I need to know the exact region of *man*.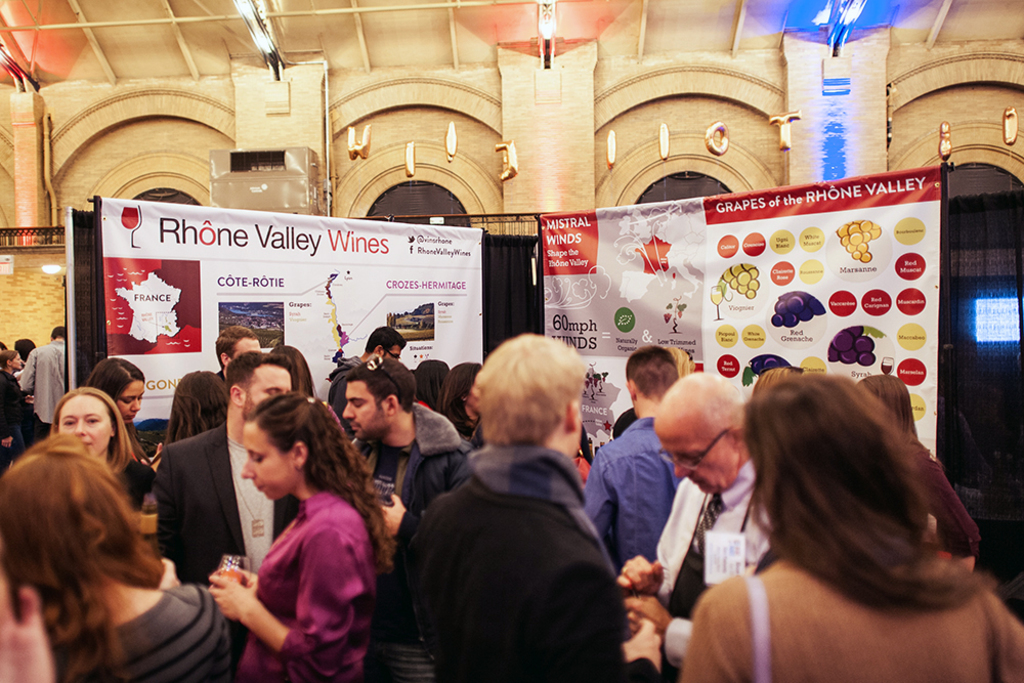
Region: <box>389,342,684,682</box>.
